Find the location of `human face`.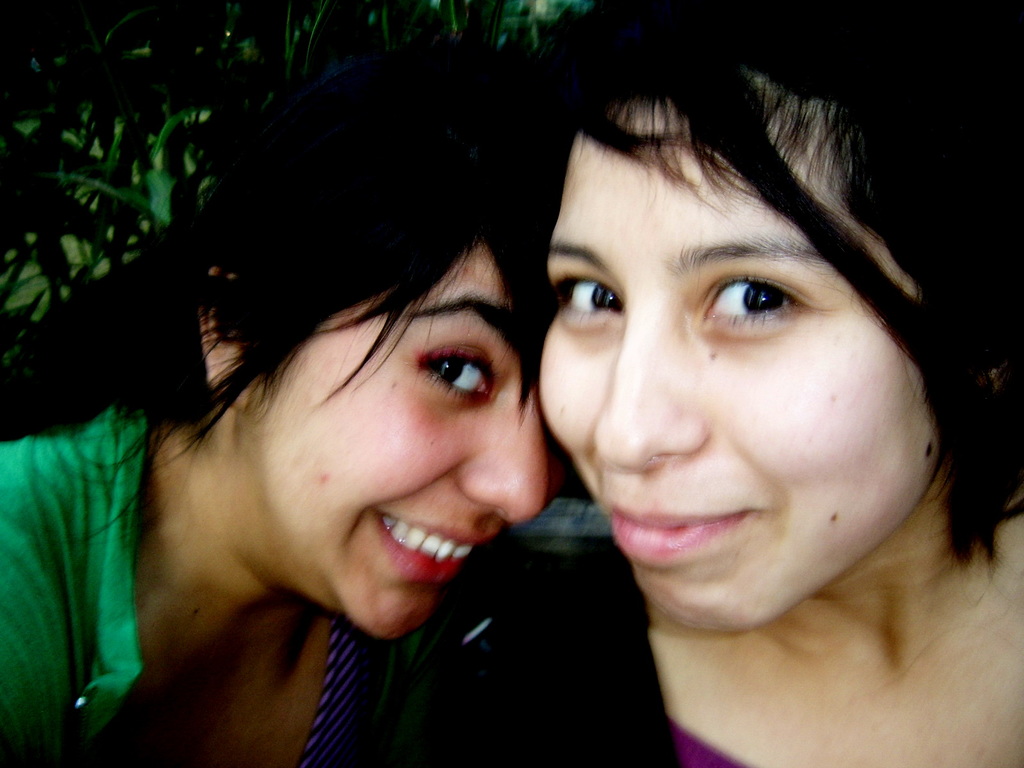
Location: {"left": 540, "top": 72, "right": 941, "bottom": 637}.
